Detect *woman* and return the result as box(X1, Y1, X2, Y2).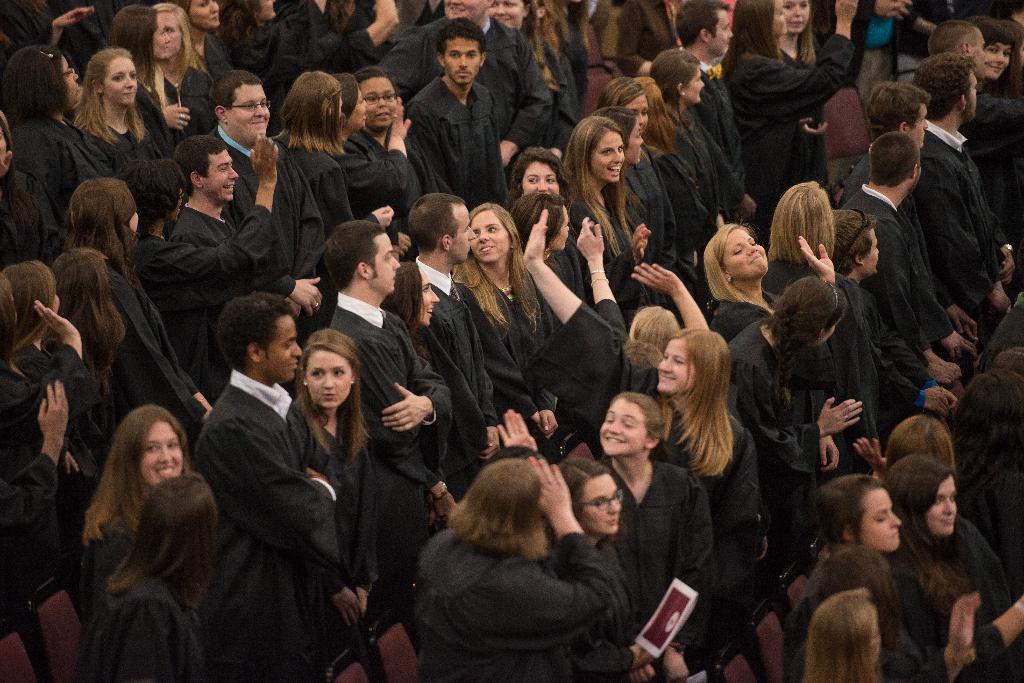
box(454, 202, 534, 362).
